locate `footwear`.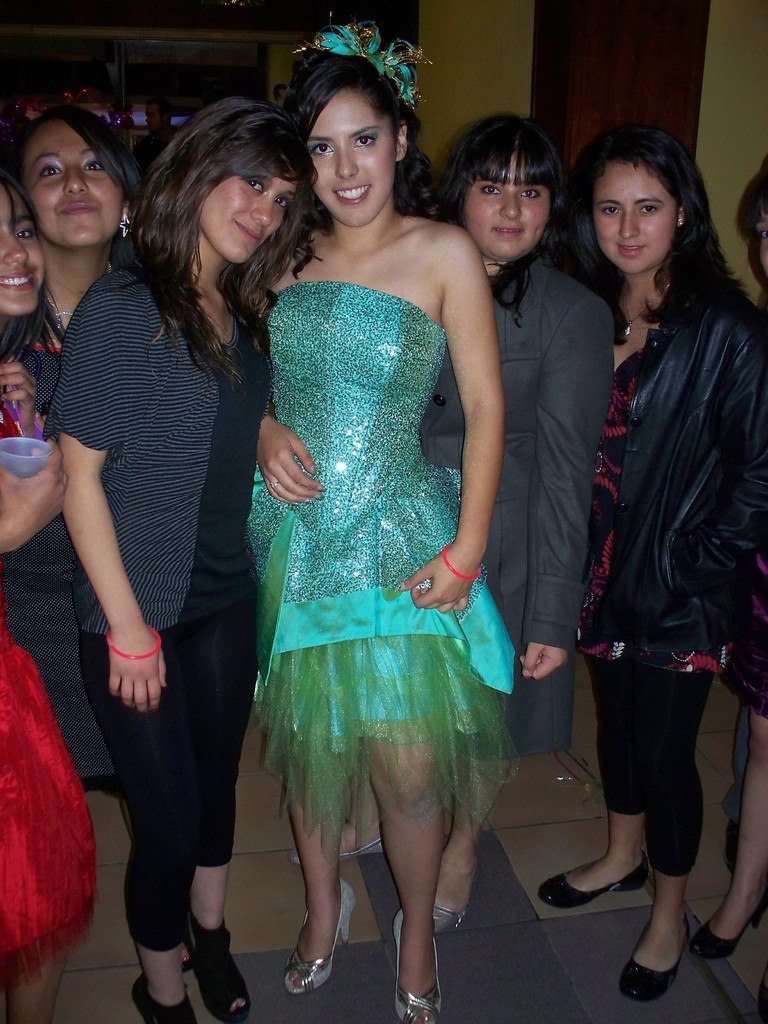
Bounding box: (285, 879, 359, 995).
